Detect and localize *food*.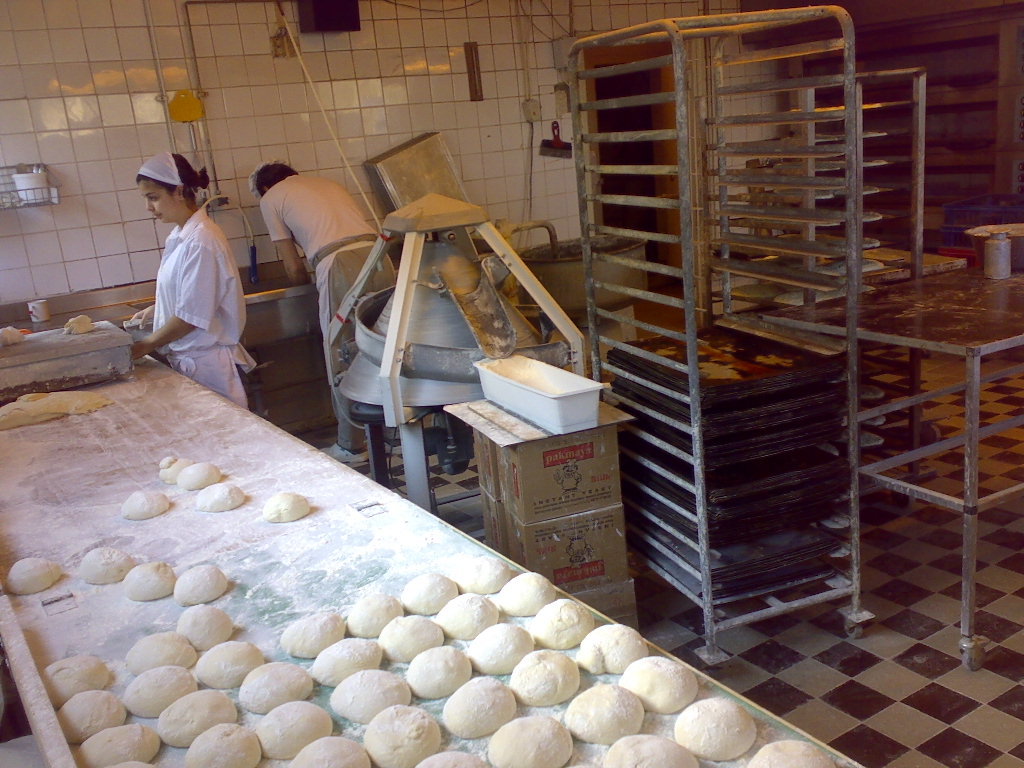
Localized at locate(454, 549, 509, 591).
